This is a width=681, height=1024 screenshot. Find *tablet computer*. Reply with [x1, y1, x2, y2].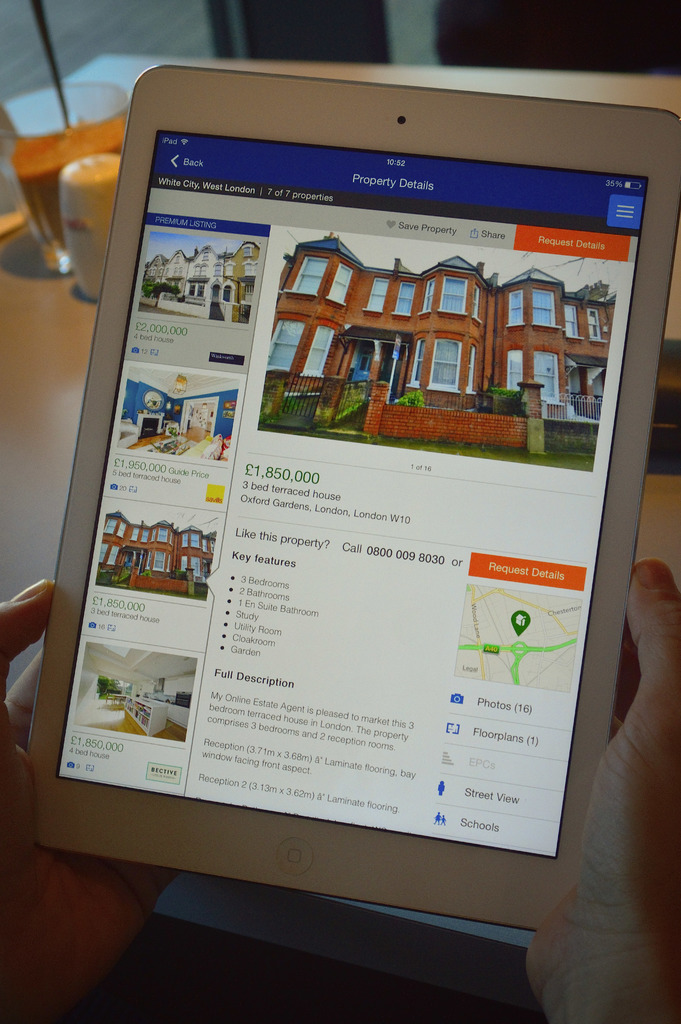
[27, 63, 680, 932].
